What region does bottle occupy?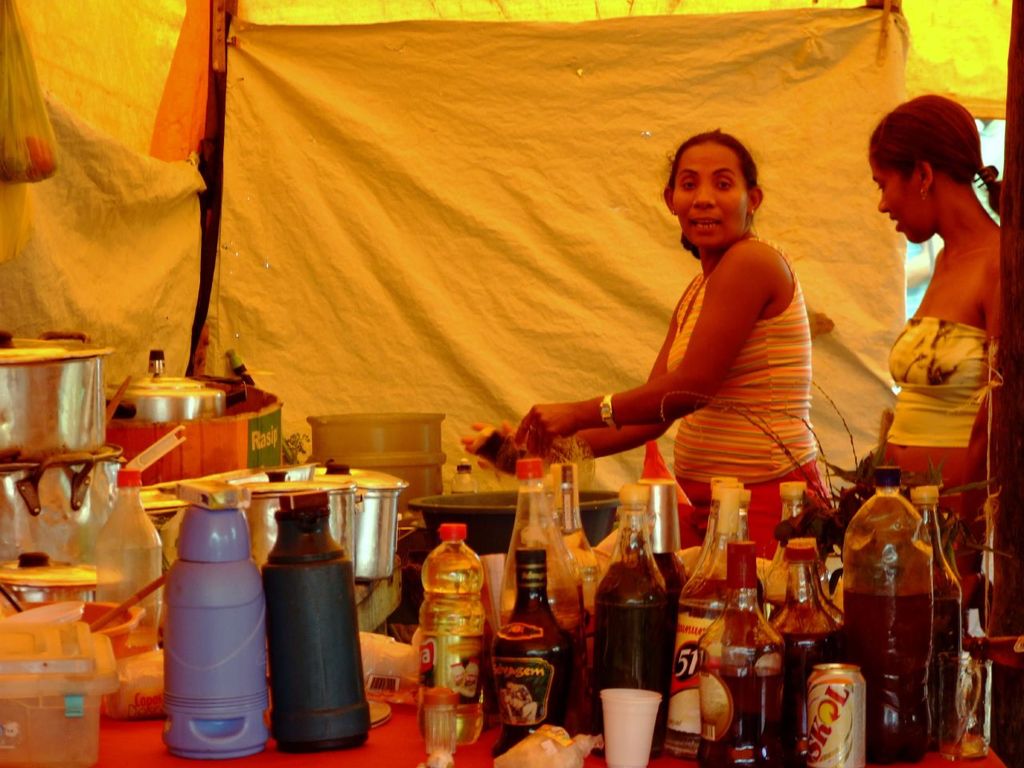
x1=838 y1=463 x2=934 y2=767.
